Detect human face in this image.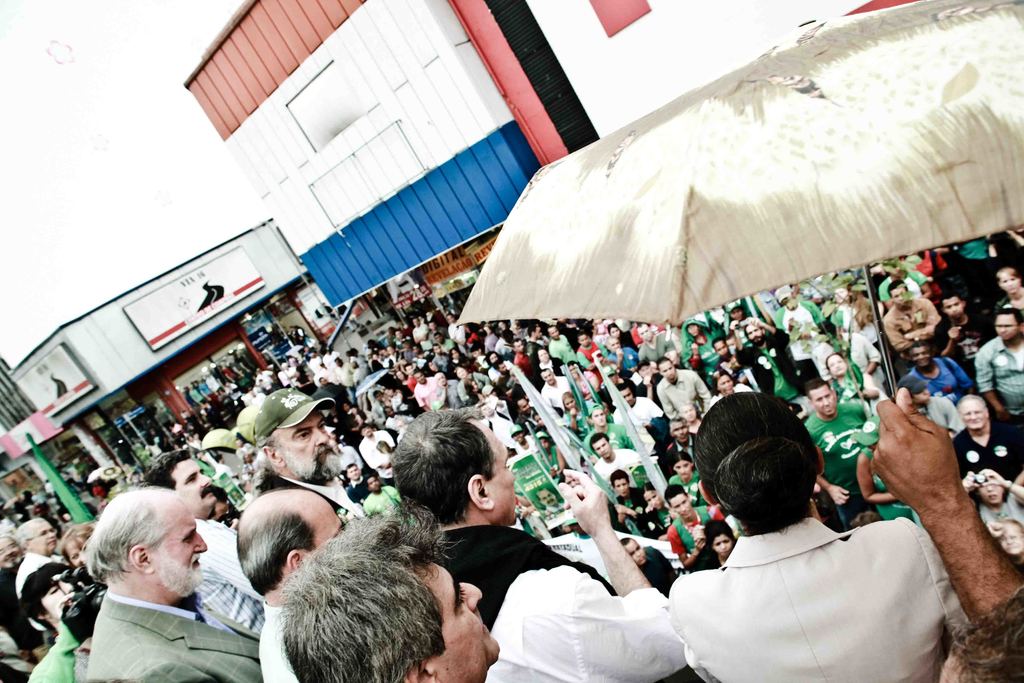
Detection: bbox=[942, 293, 964, 318].
